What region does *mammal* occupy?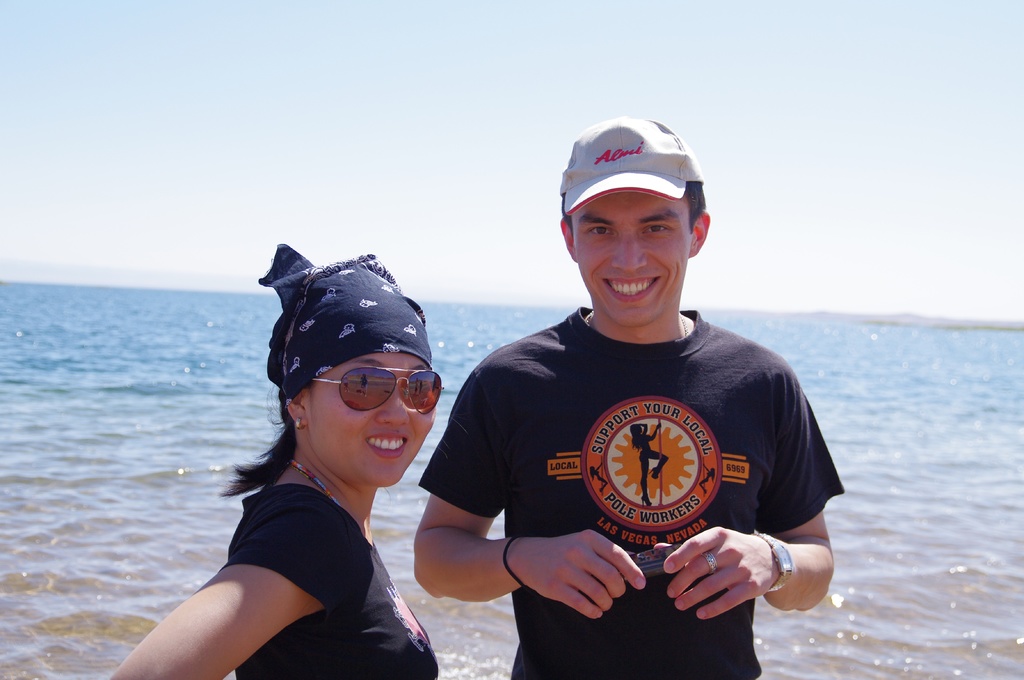
Rect(404, 111, 842, 679).
